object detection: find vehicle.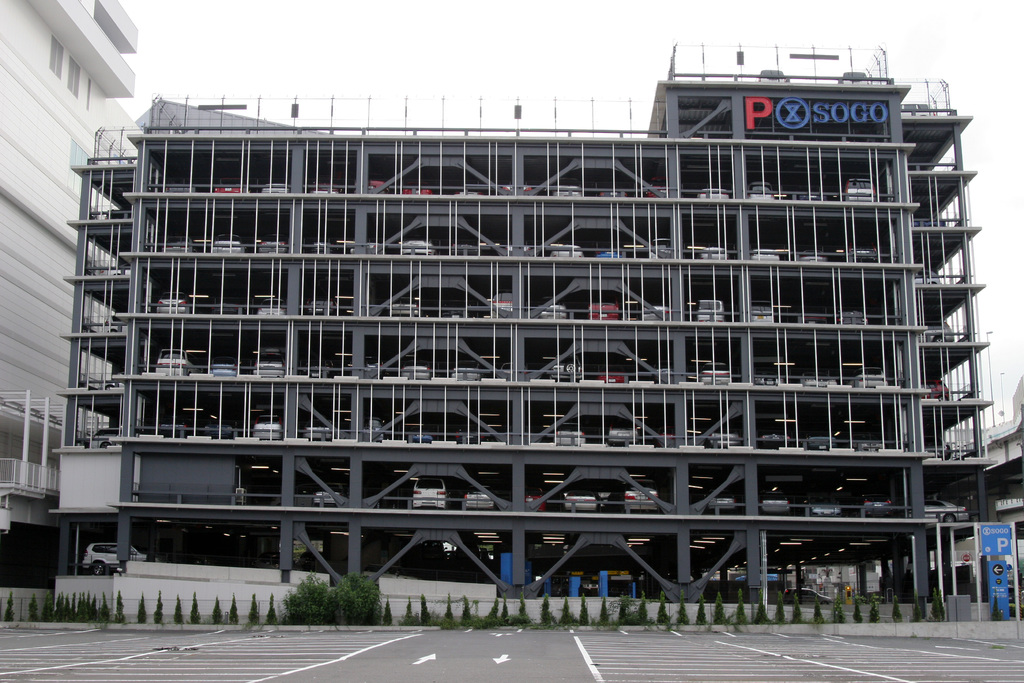
(399, 240, 436, 257).
